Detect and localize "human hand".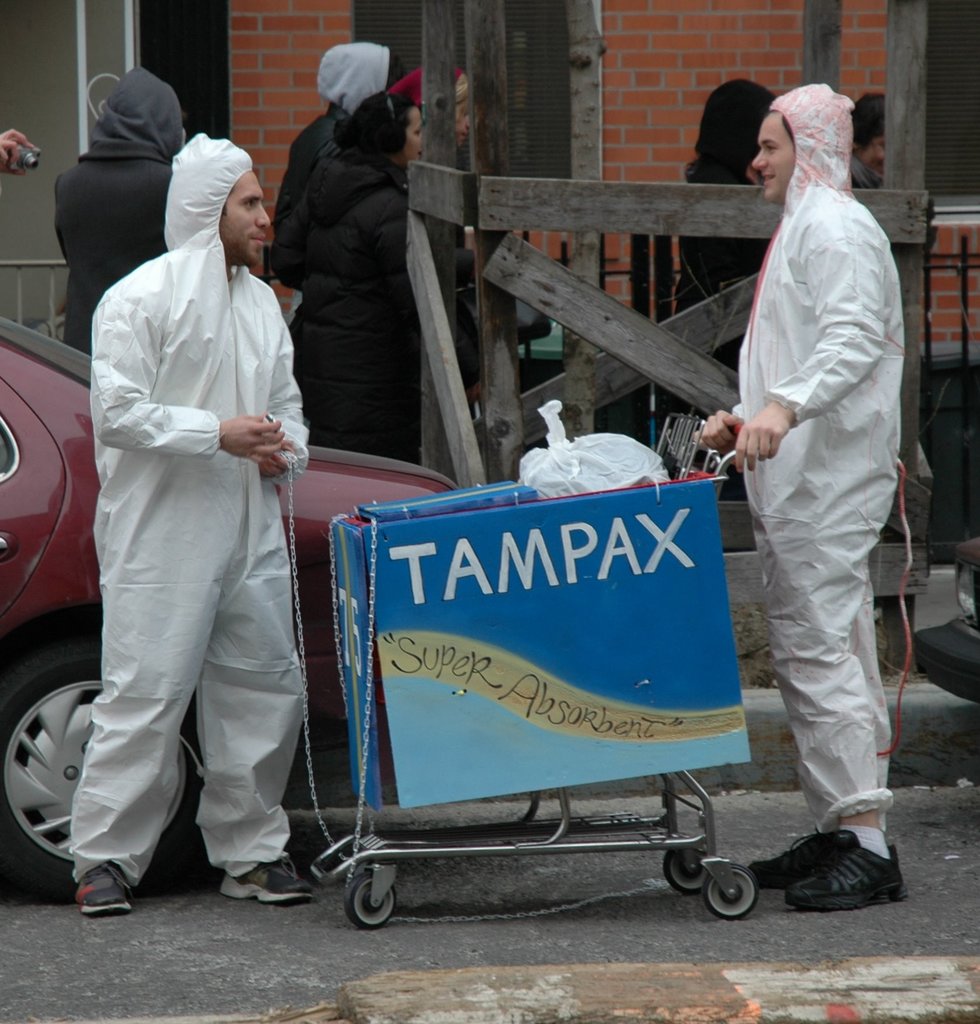
Localized at (left=0, top=118, right=36, bottom=179).
